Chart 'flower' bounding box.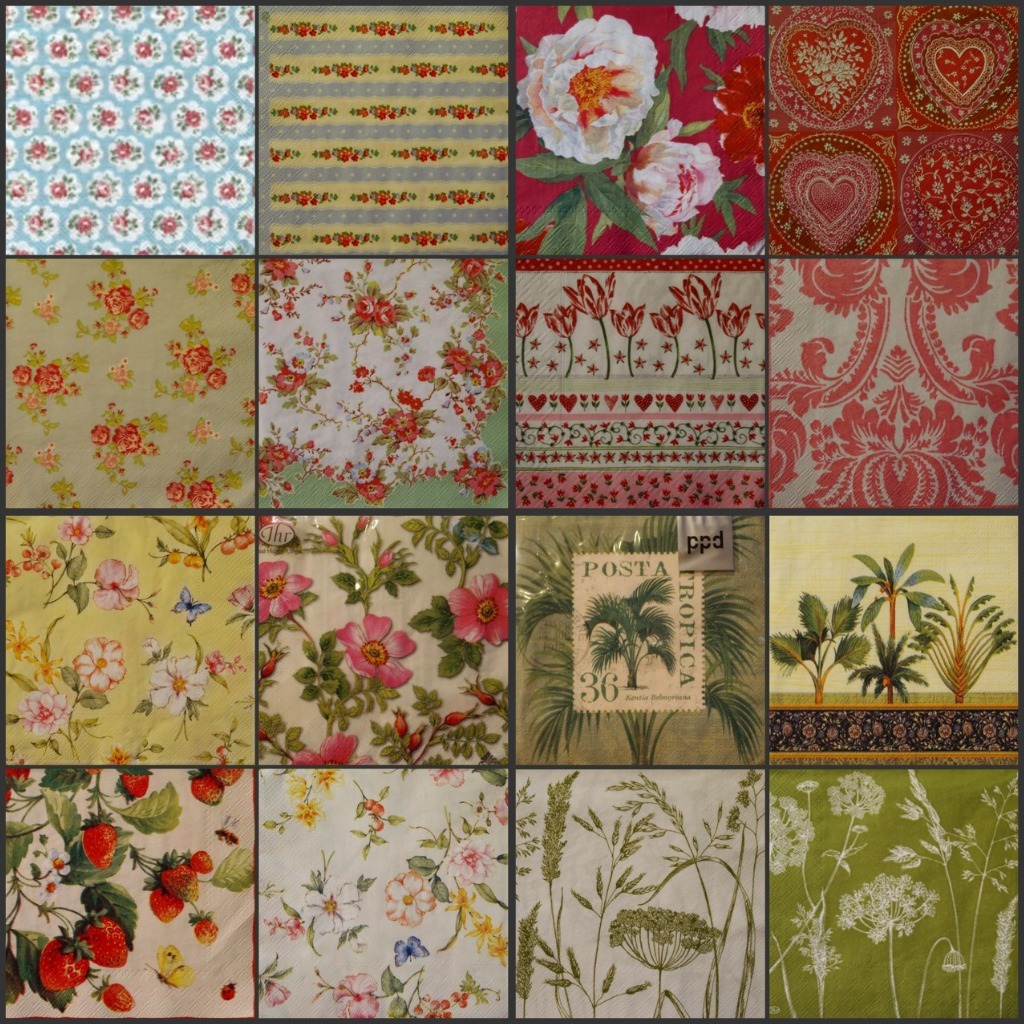
Charted: 111 213 141 235.
